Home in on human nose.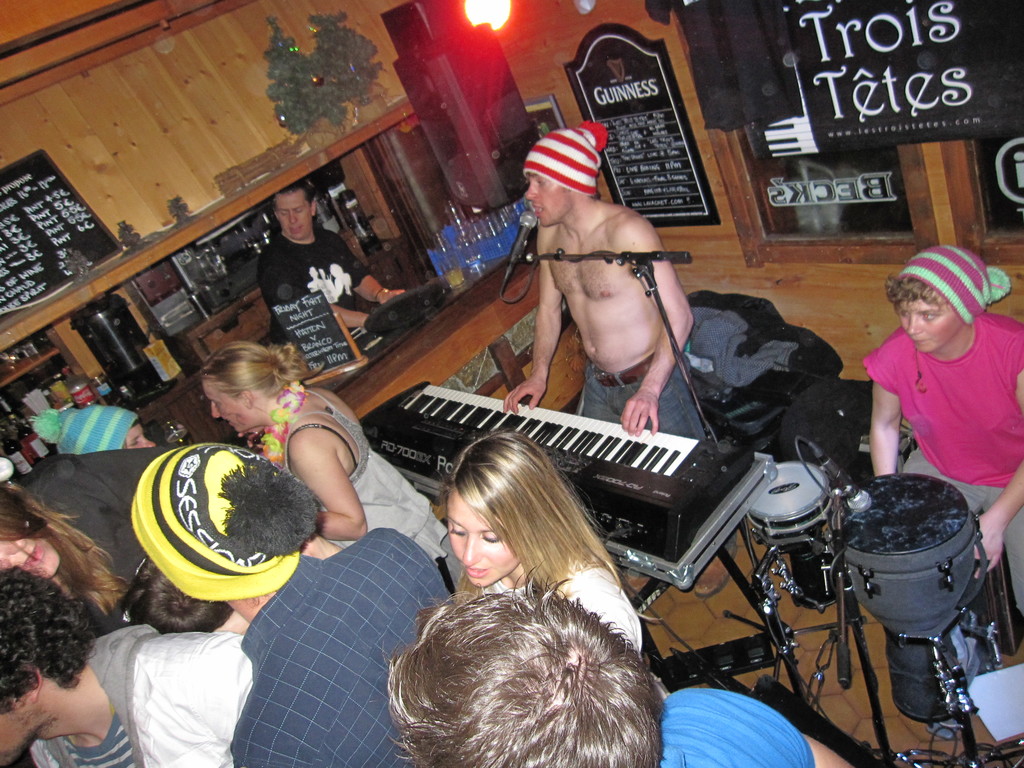
Homed in at {"x1": 906, "y1": 312, "x2": 922, "y2": 333}.
